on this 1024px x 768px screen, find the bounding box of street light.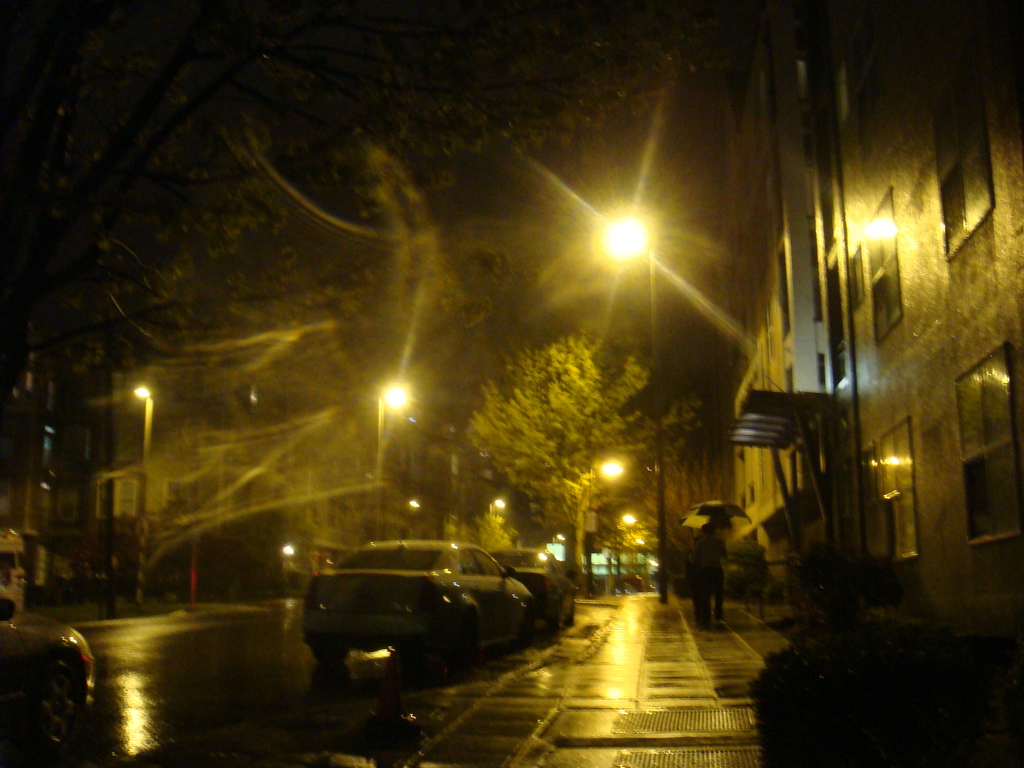
Bounding box: (131, 378, 153, 606).
